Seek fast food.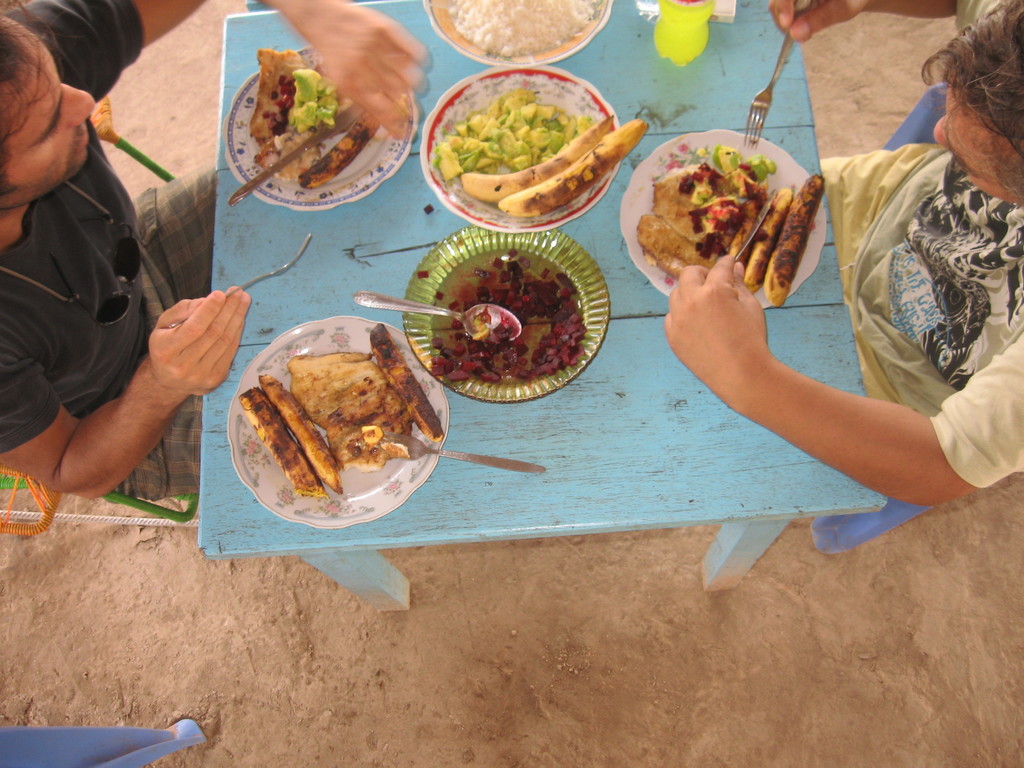
box=[388, 390, 410, 442].
